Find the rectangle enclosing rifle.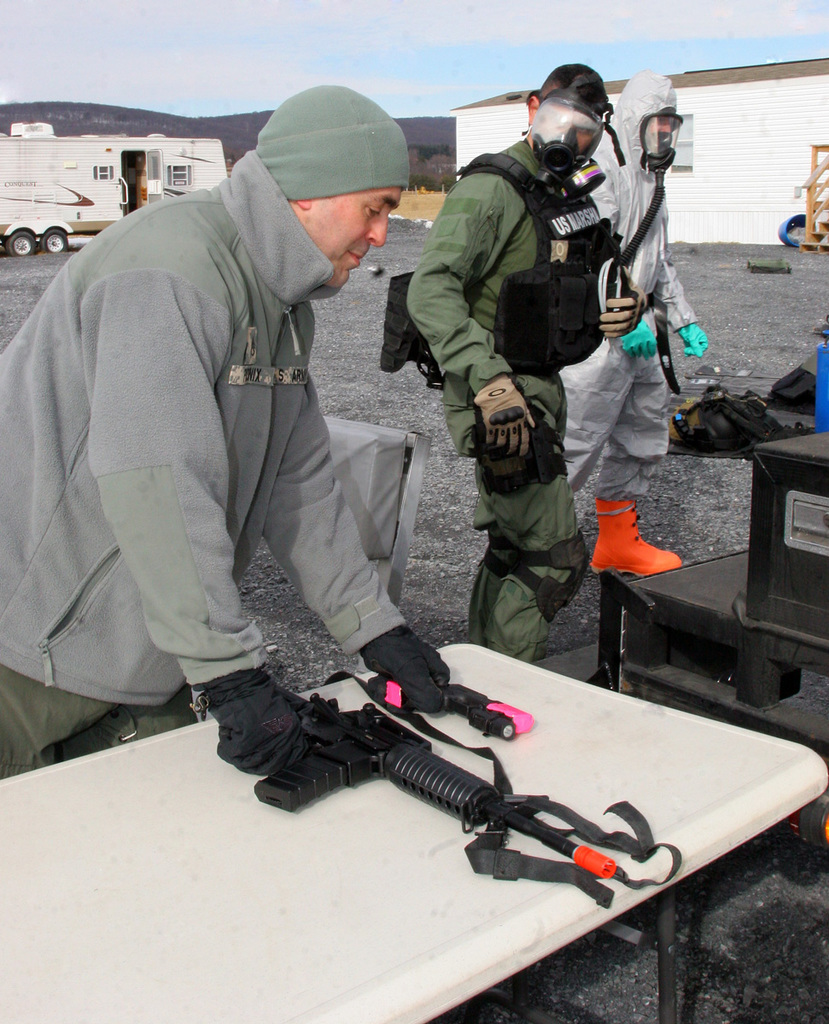
<box>169,645,706,925</box>.
